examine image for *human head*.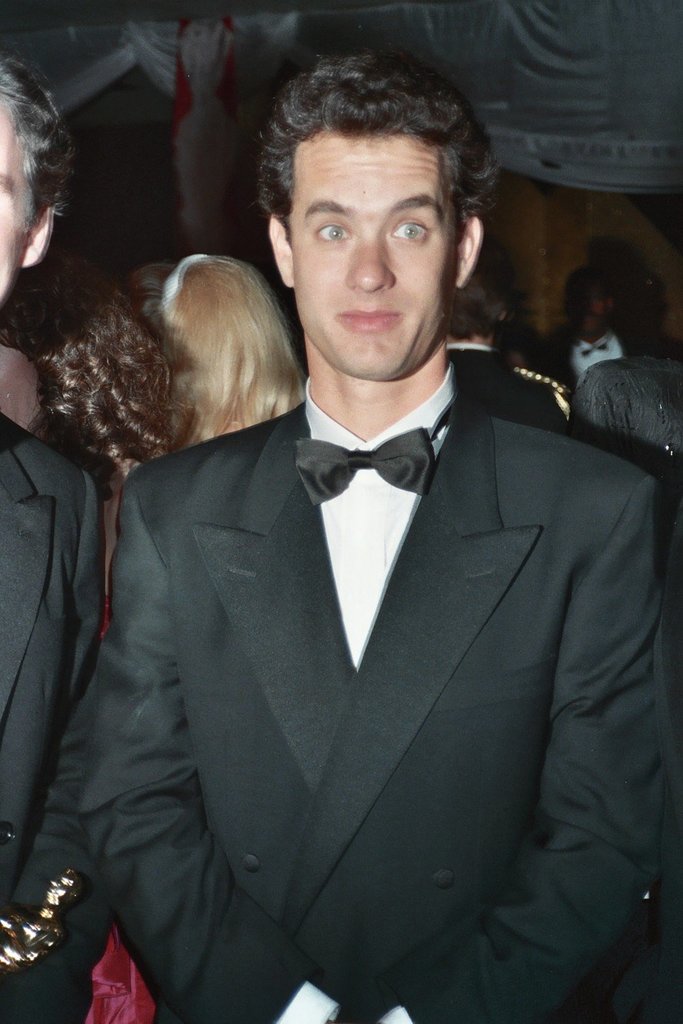
Examination result: <region>128, 256, 298, 444</region>.
